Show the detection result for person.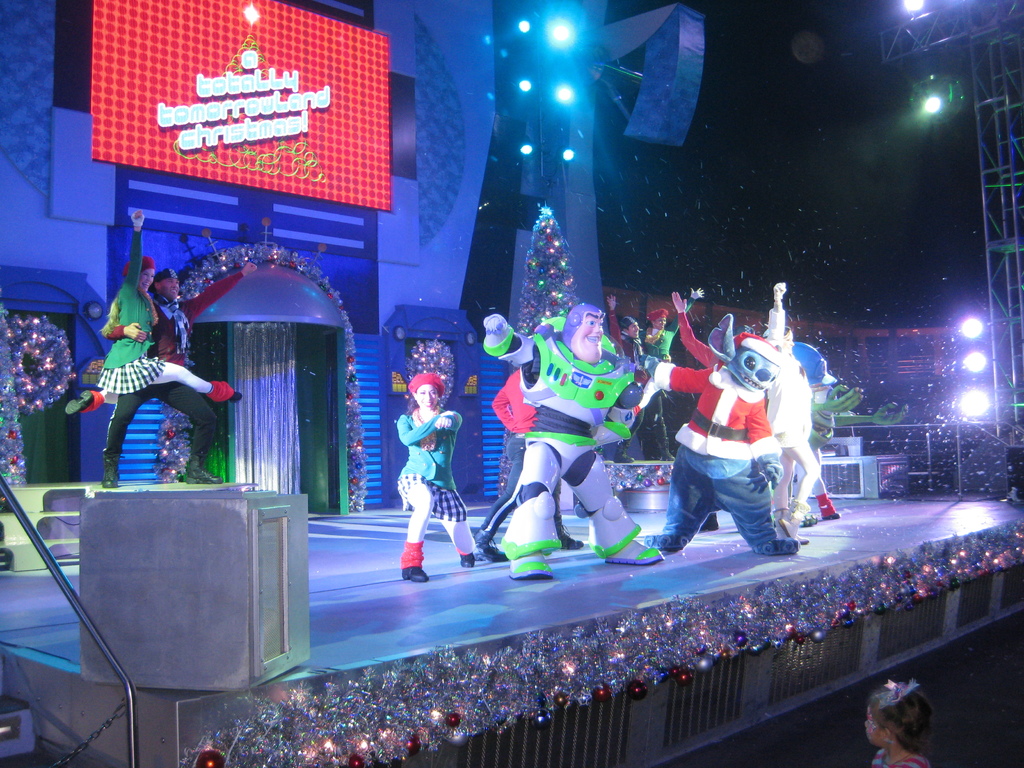
[865, 675, 931, 767].
